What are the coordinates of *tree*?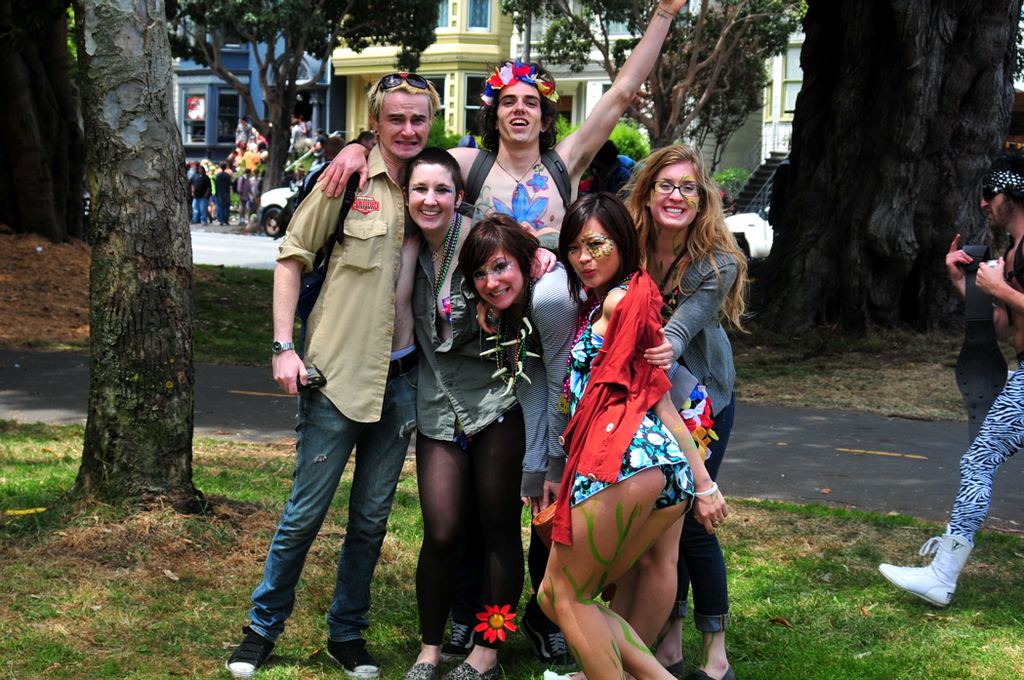
(502, 0, 809, 163).
